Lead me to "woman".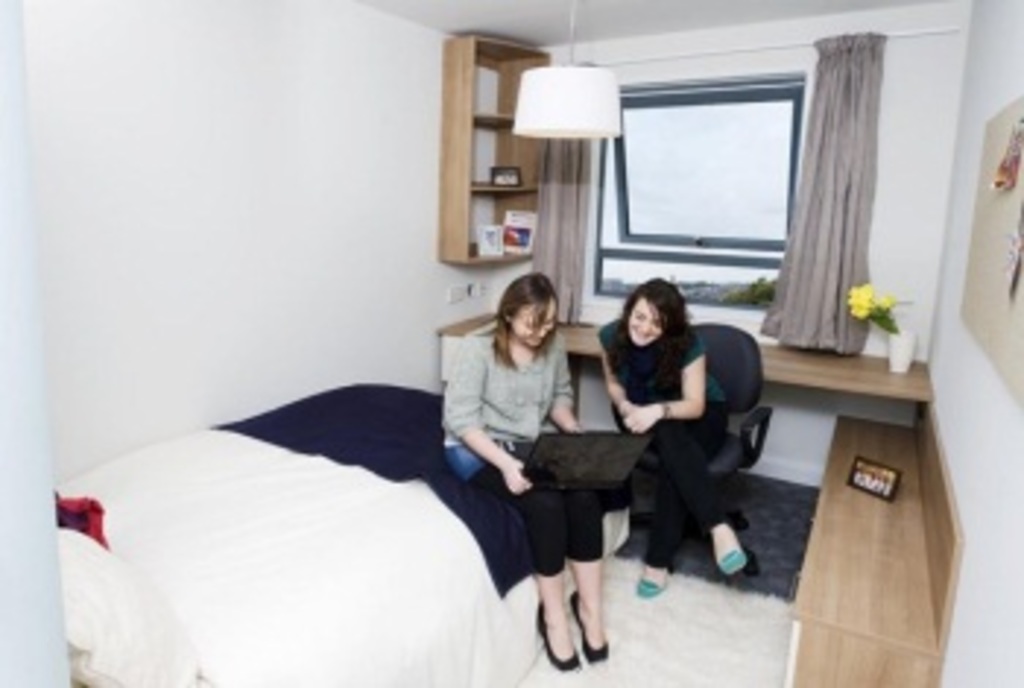
Lead to locate(600, 278, 752, 600).
